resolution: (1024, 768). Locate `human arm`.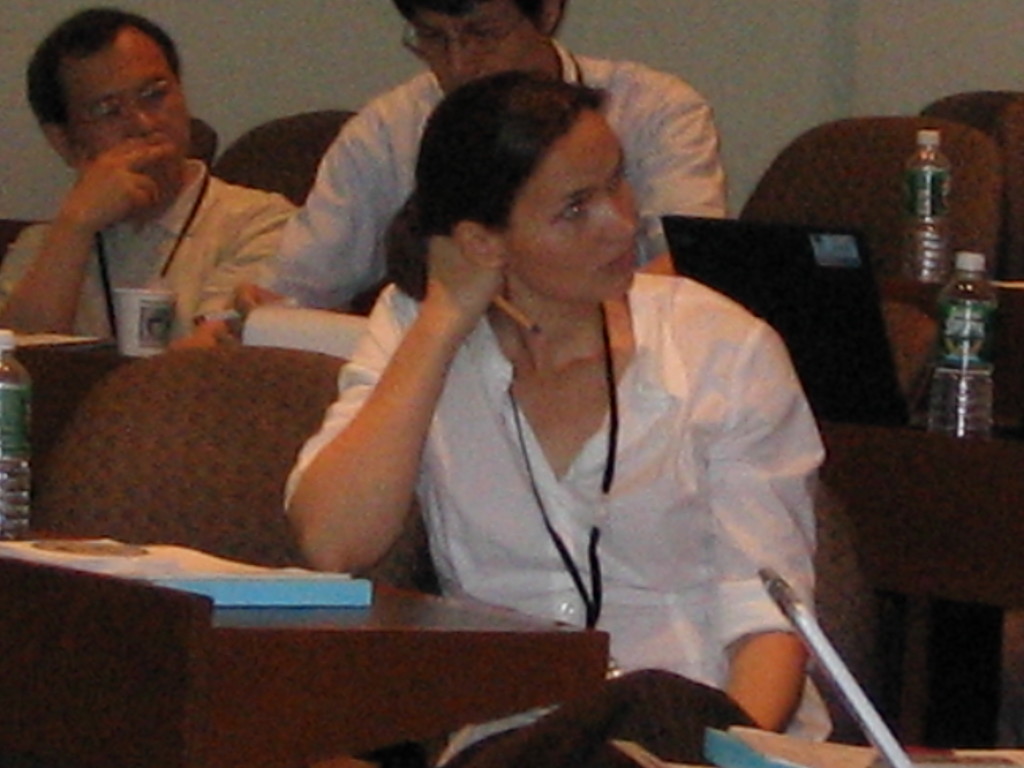
bbox=[702, 329, 821, 733].
